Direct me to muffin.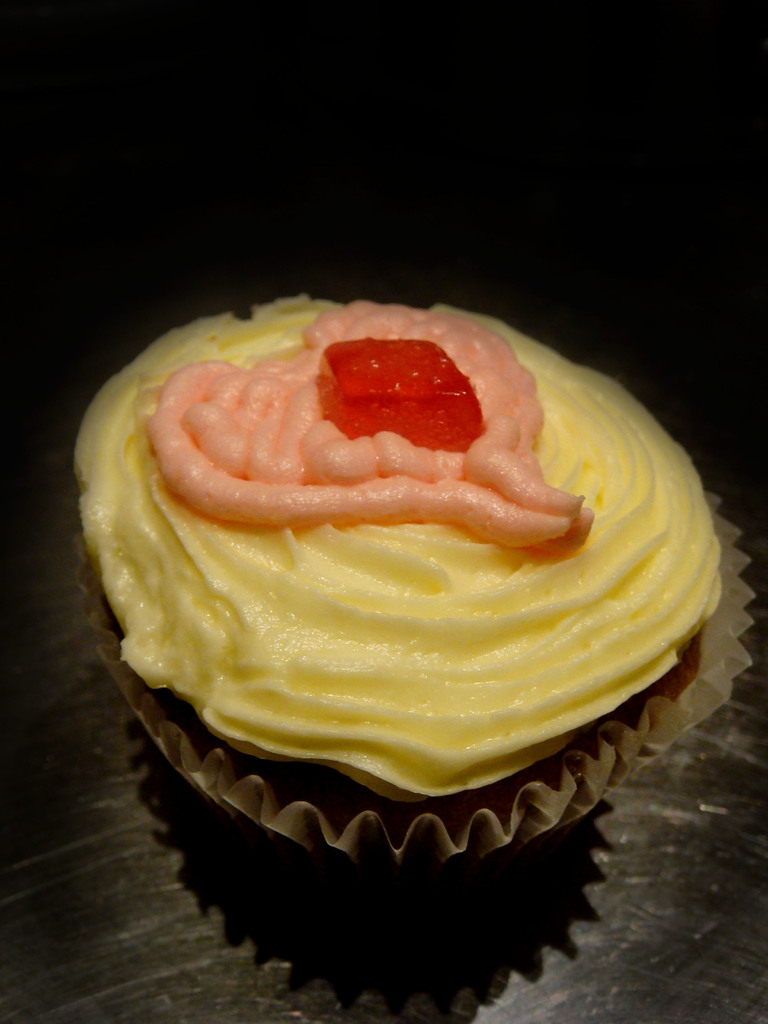
Direction: [82, 297, 746, 860].
